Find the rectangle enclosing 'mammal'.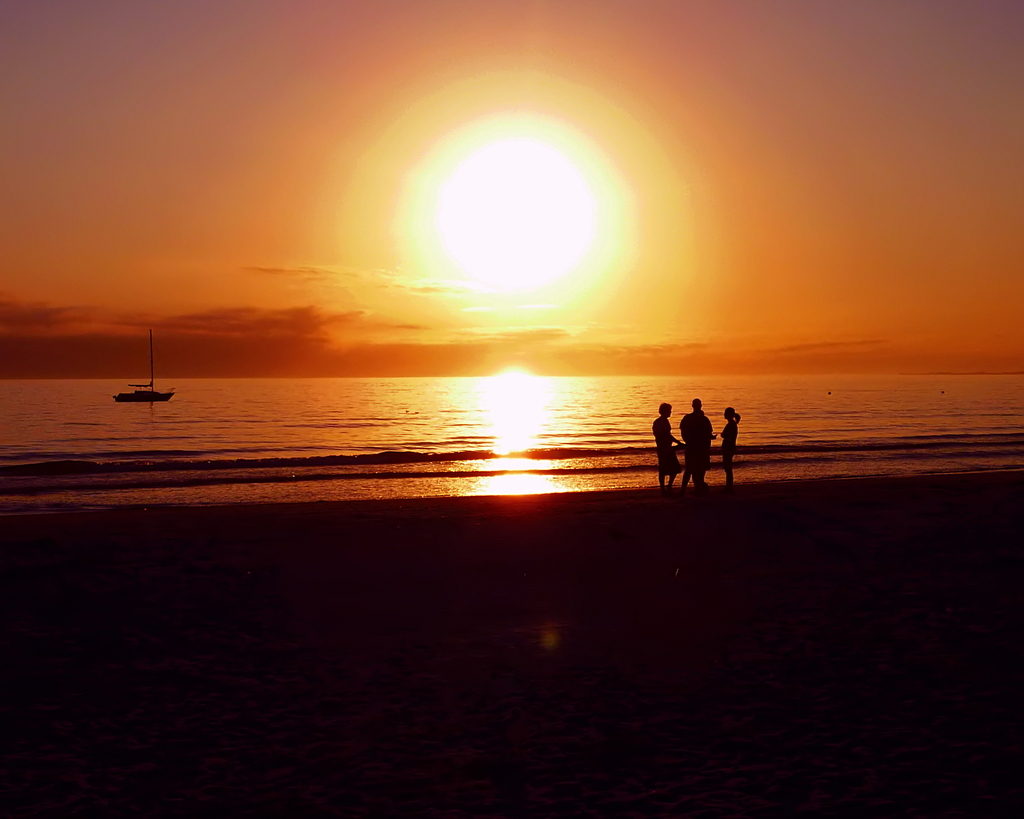
region(653, 399, 687, 488).
